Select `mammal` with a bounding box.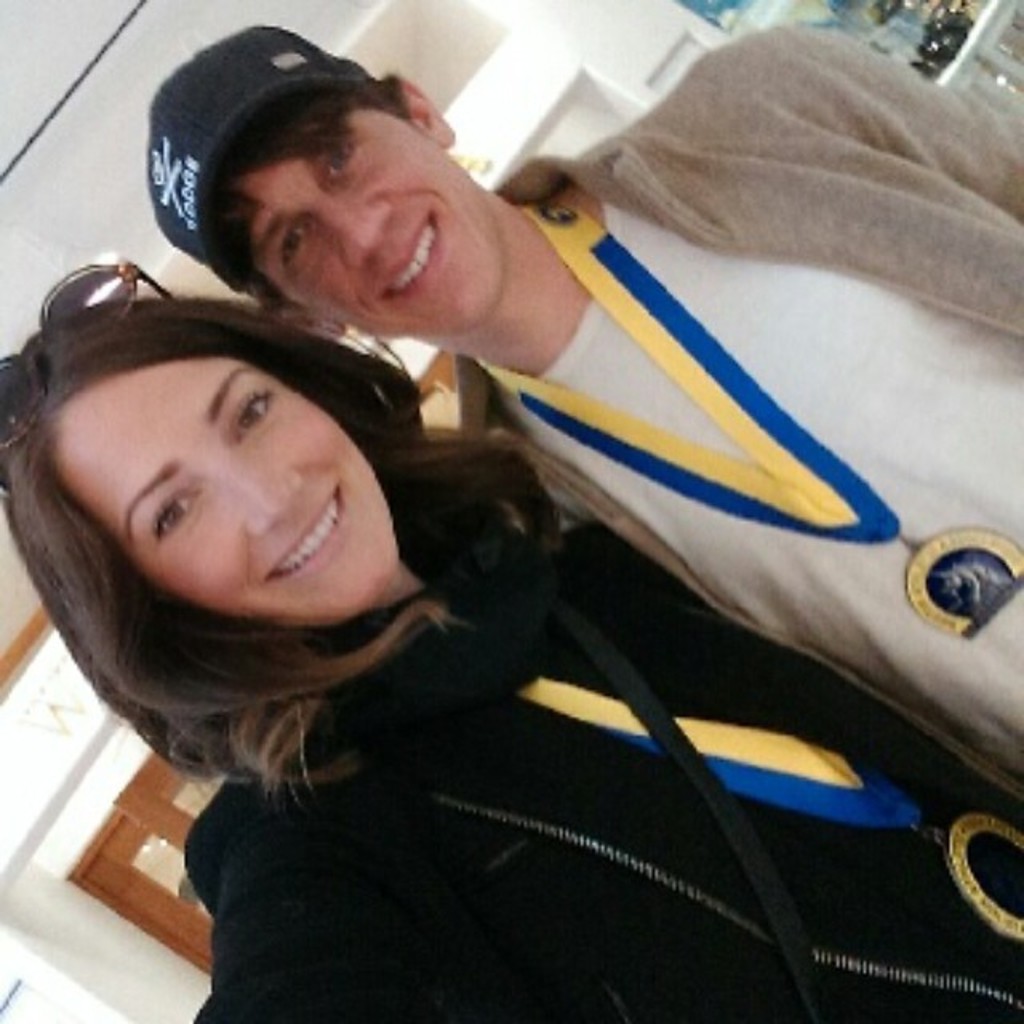
rect(146, 24, 1022, 773).
